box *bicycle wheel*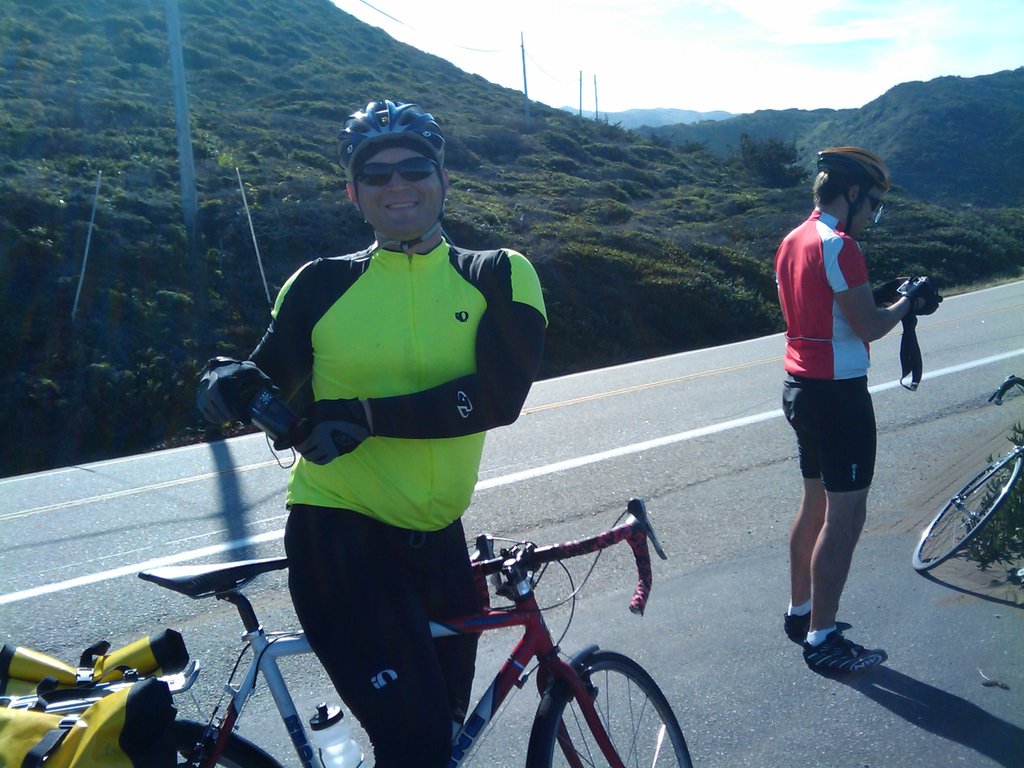
[906, 449, 1023, 572]
